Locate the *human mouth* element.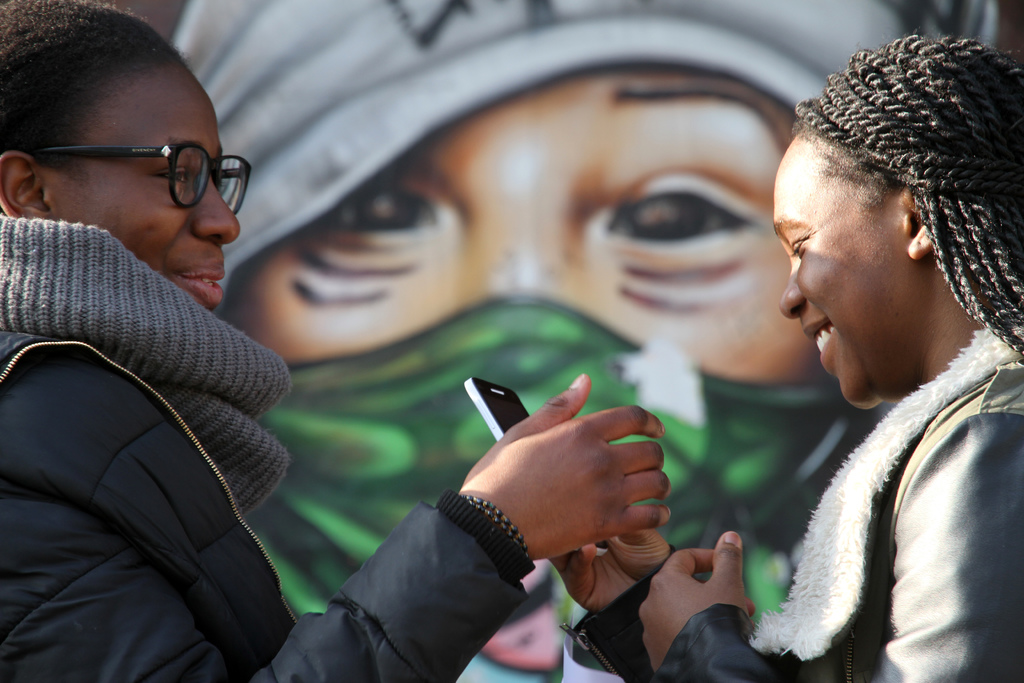
Element bbox: 801, 317, 838, 372.
